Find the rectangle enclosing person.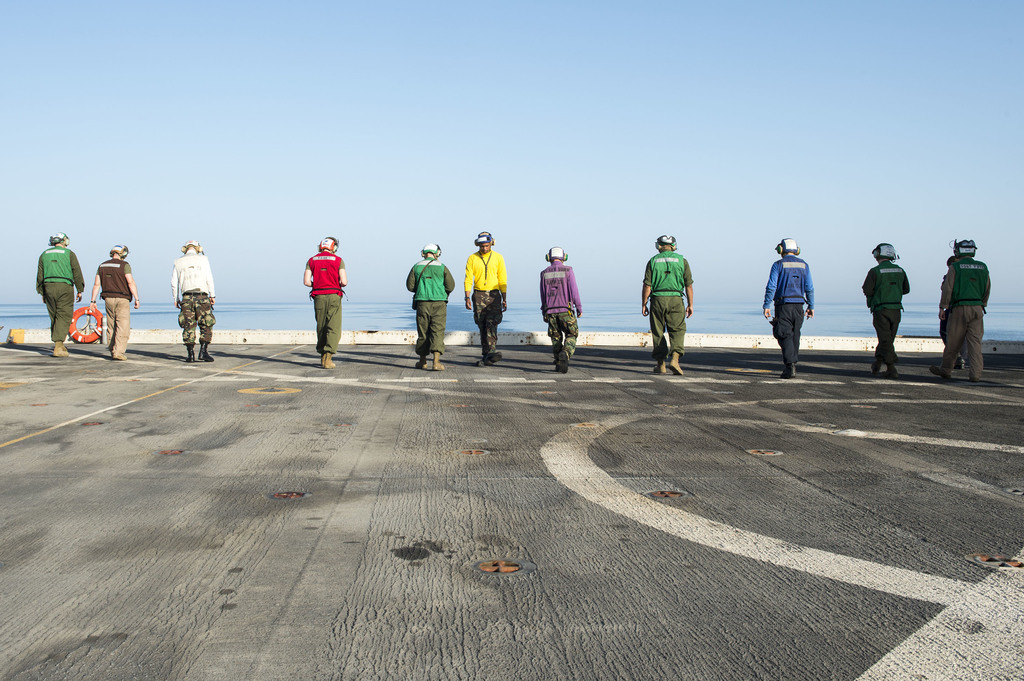
bbox(927, 238, 985, 382).
